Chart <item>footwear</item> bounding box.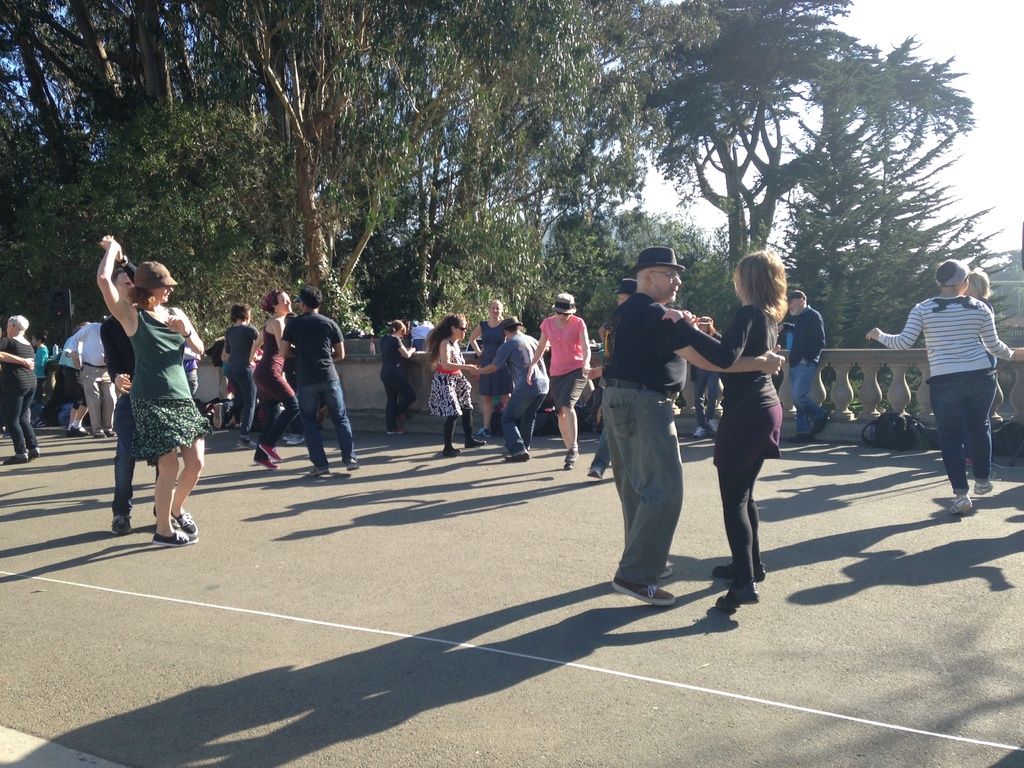
Charted: (x1=970, y1=472, x2=991, y2=500).
